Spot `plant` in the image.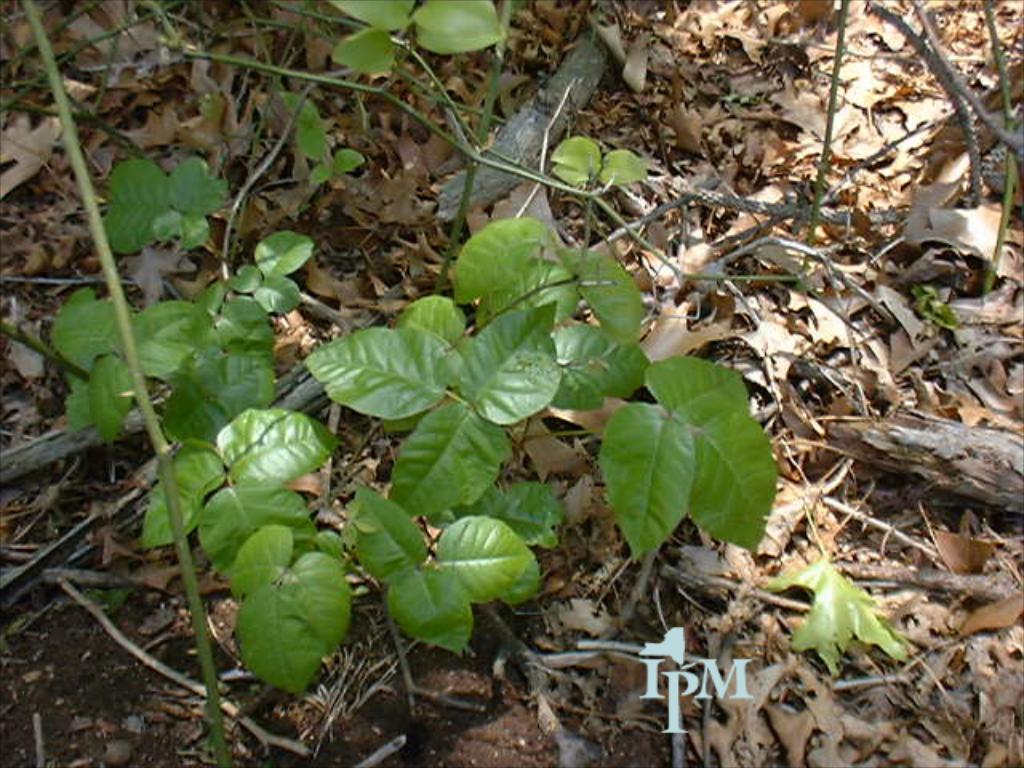
`plant` found at [912, 277, 958, 326].
